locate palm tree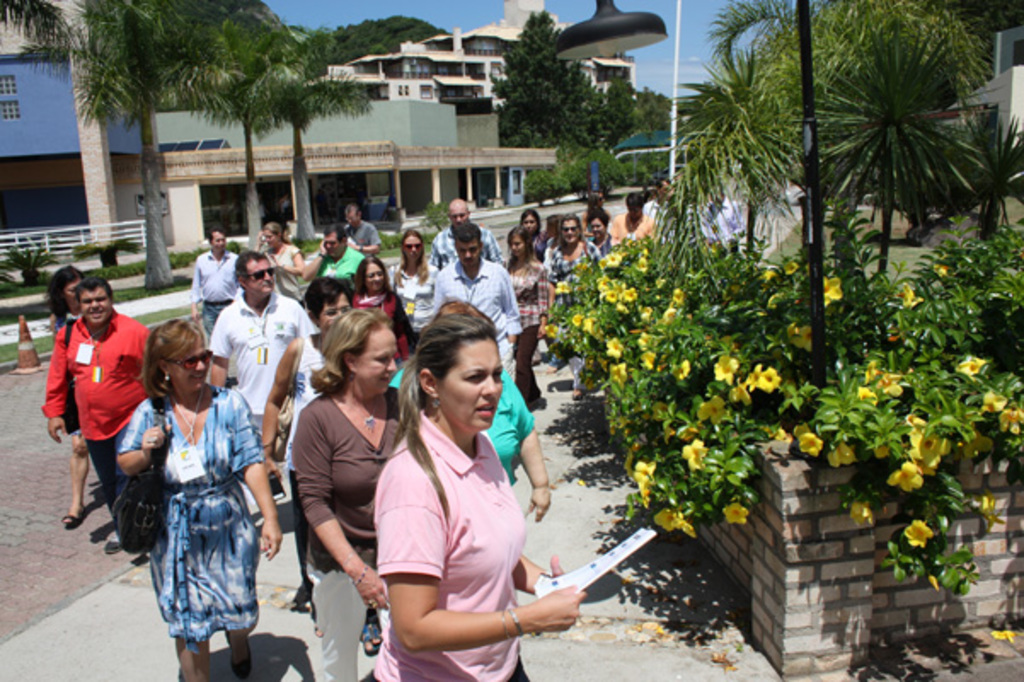
(956, 78, 1022, 240)
